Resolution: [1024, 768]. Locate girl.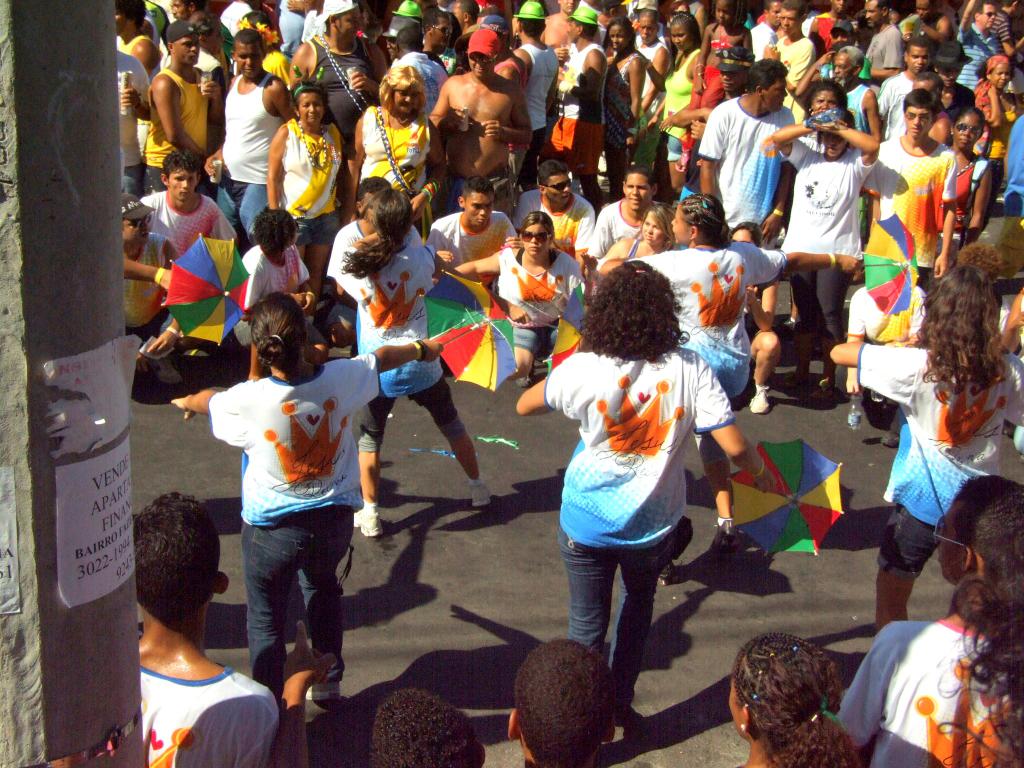
pyautogui.locateOnScreen(828, 264, 1022, 621).
